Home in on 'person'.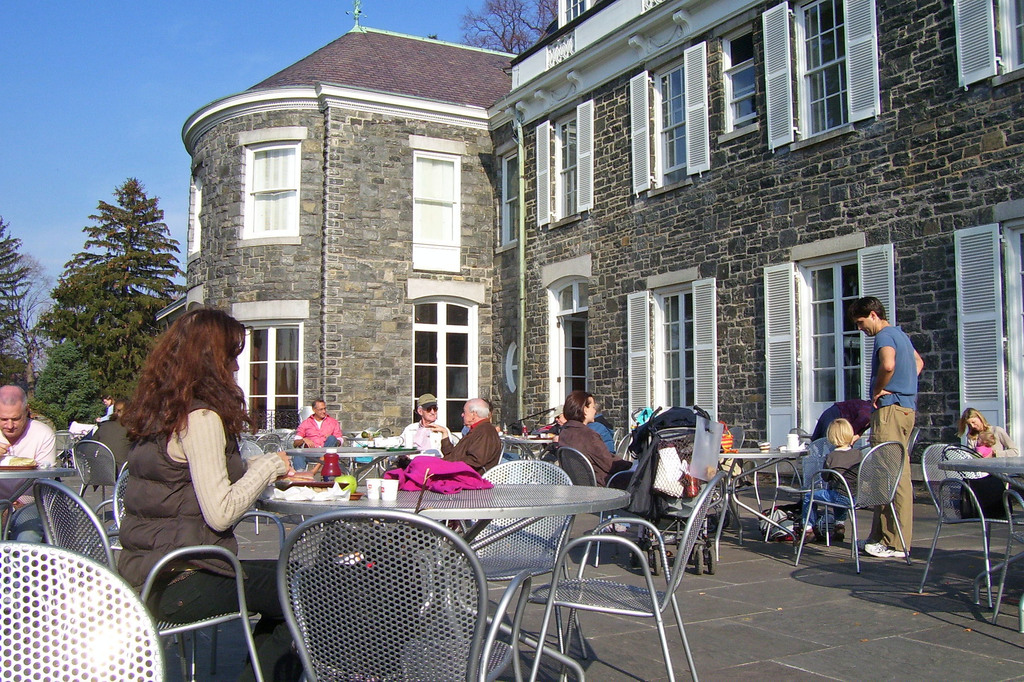
Homed in at Rect(957, 412, 1016, 507).
